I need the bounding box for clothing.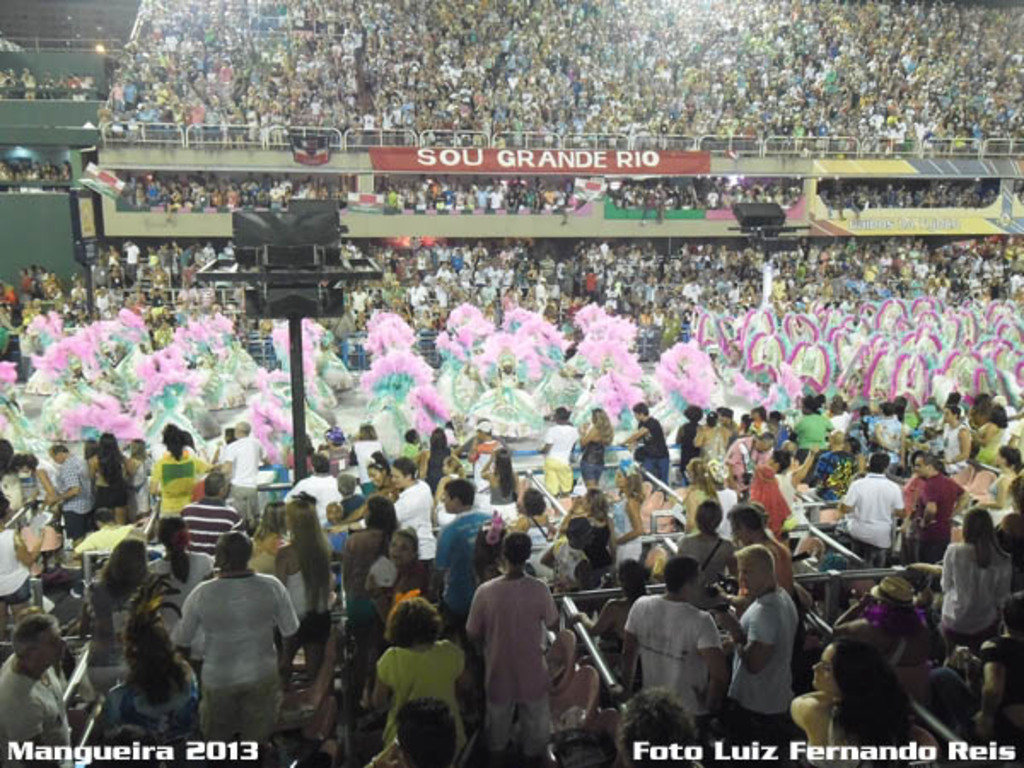
Here it is: [x1=783, y1=411, x2=833, y2=449].
